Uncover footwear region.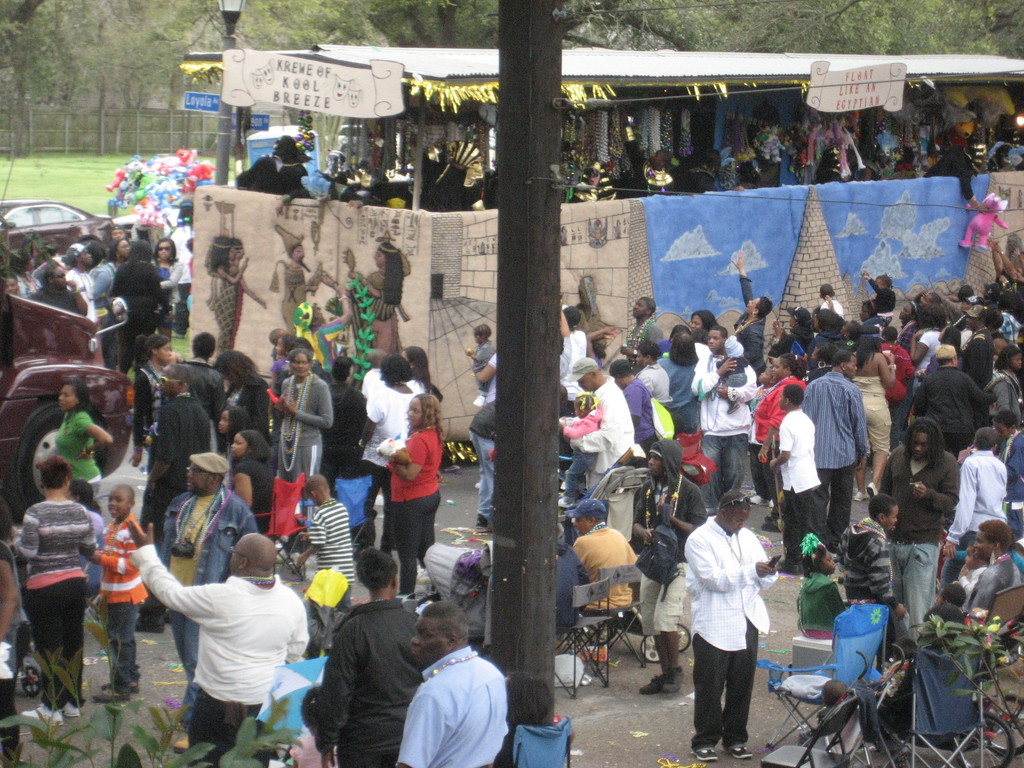
Uncovered: box(853, 491, 869, 503).
